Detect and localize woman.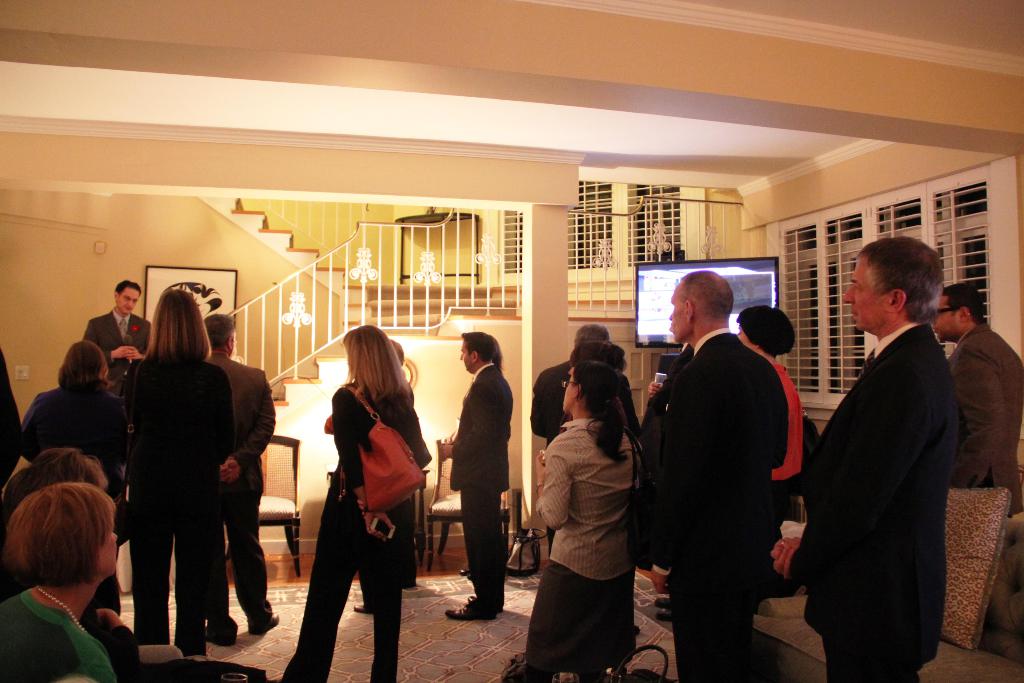
Localized at 114,286,237,659.
